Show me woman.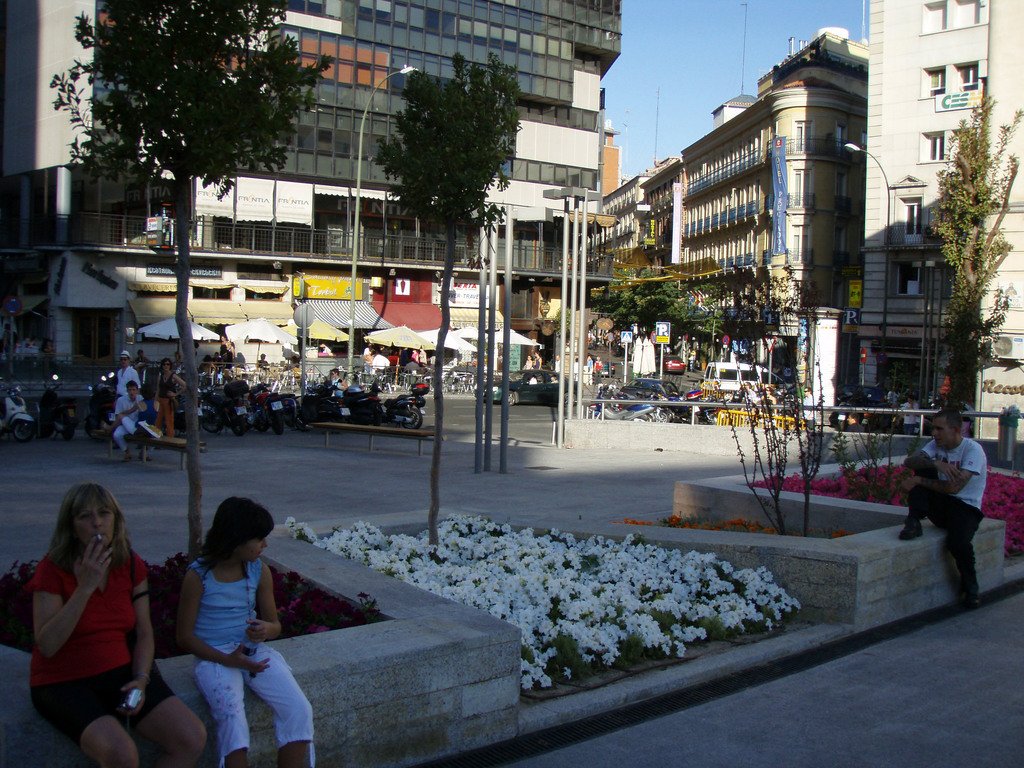
woman is here: [x1=16, y1=472, x2=161, y2=754].
